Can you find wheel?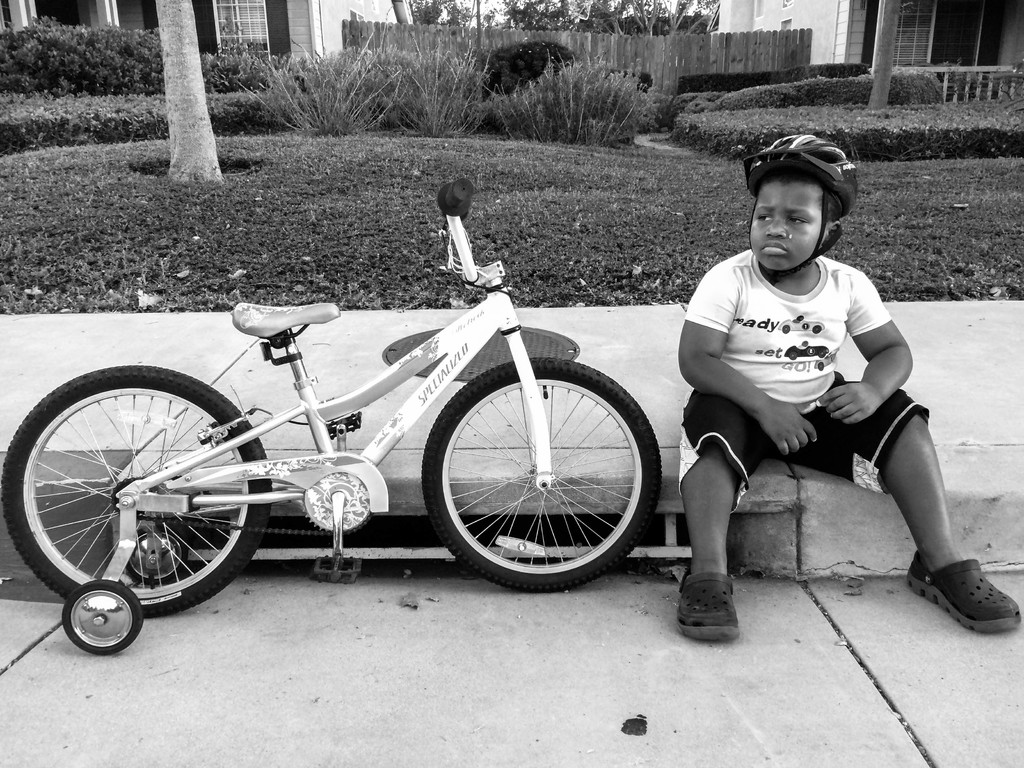
Yes, bounding box: <bbox>419, 344, 666, 596</bbox>.
